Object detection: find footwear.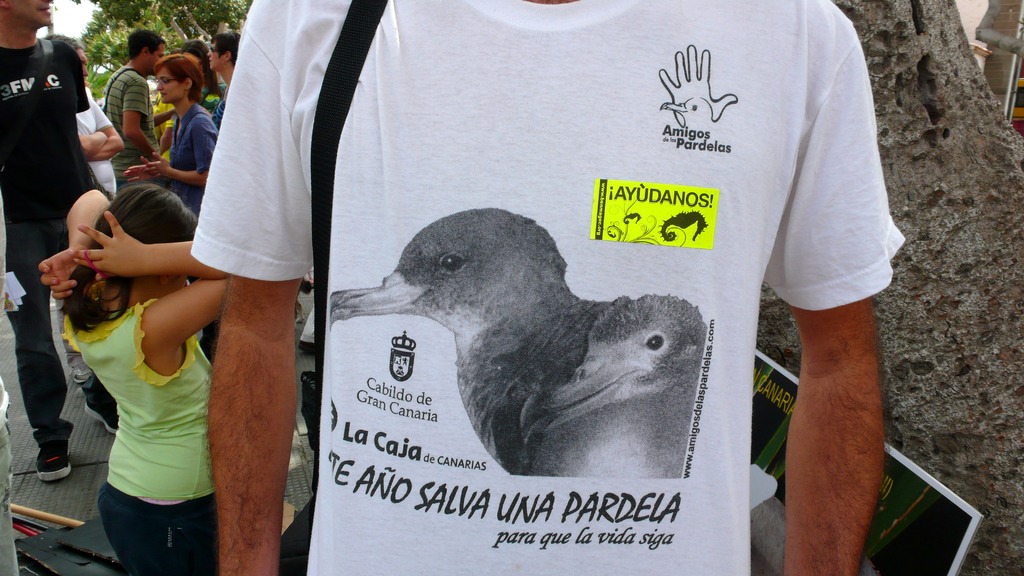
rect(33, 438, 71, 482).
